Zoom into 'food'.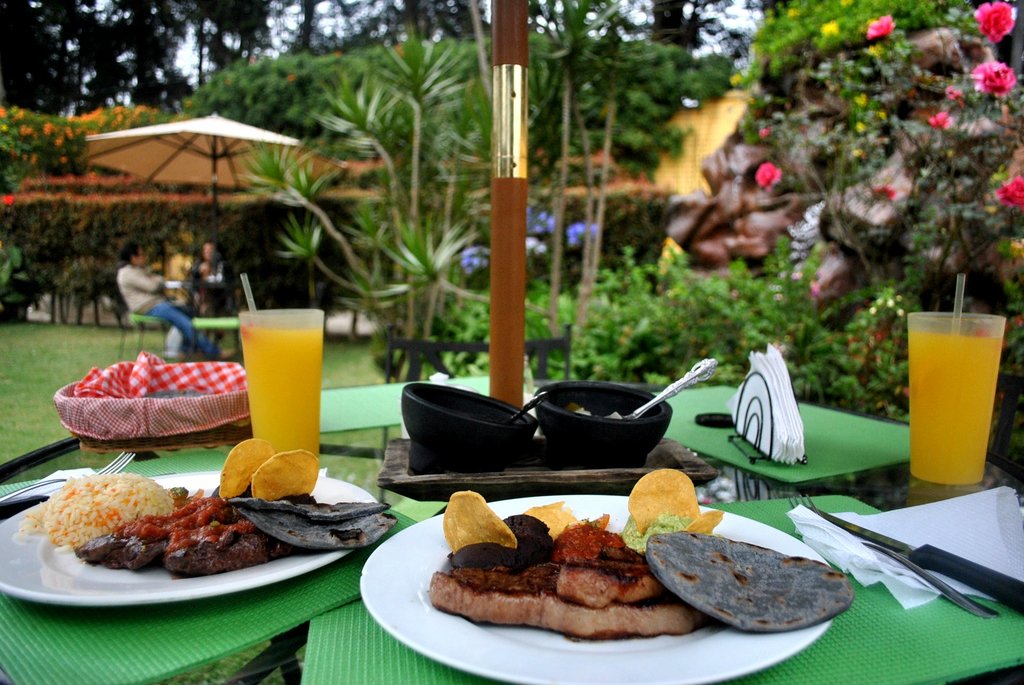
Zoom target: [x1=19, y1=436, x2=401, y2=581].
